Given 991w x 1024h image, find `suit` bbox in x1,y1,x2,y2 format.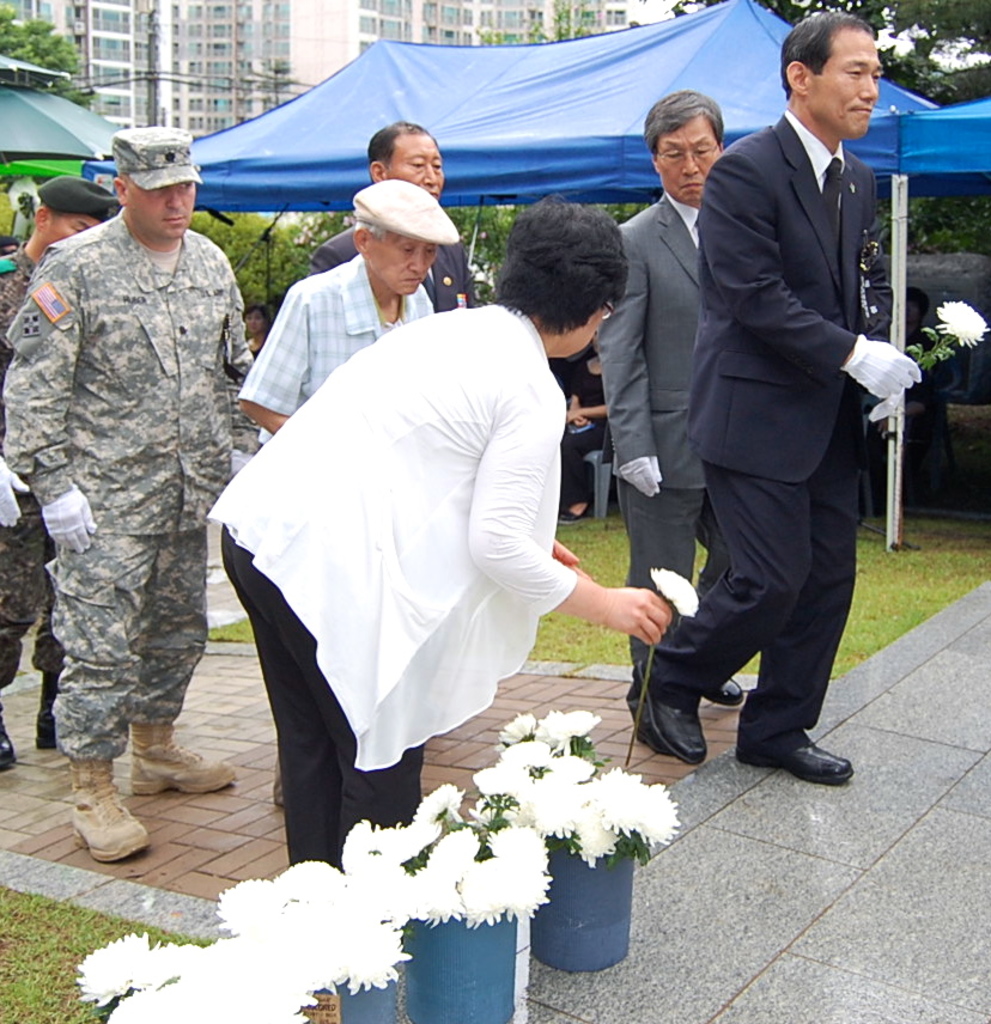
594,189,718,668.
